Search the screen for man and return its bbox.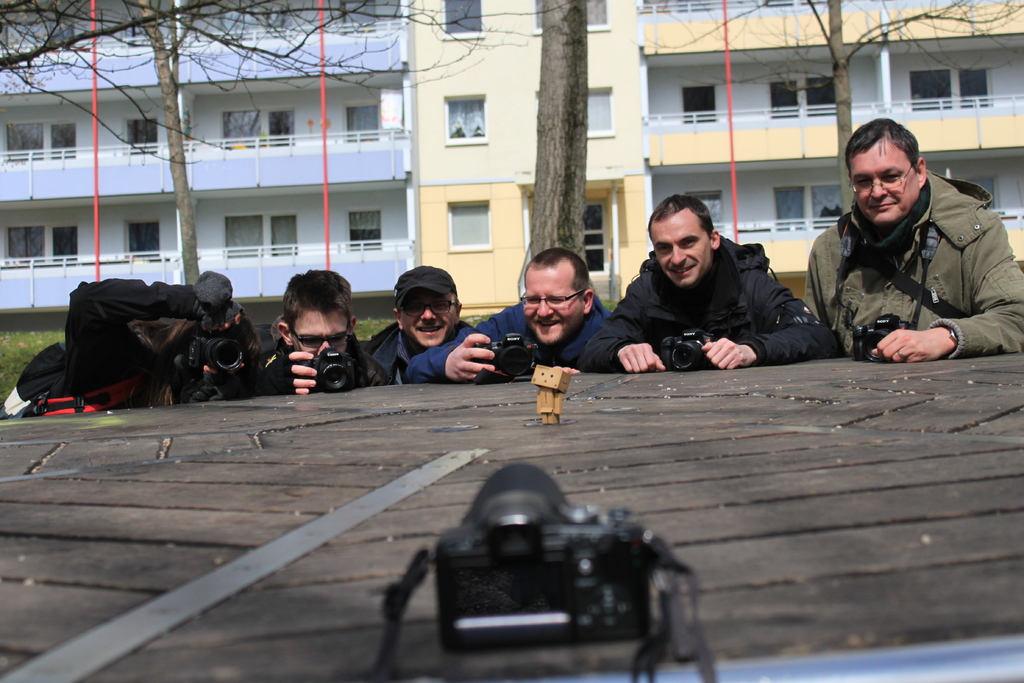
Found: crop(582, 195, 843, 375).
